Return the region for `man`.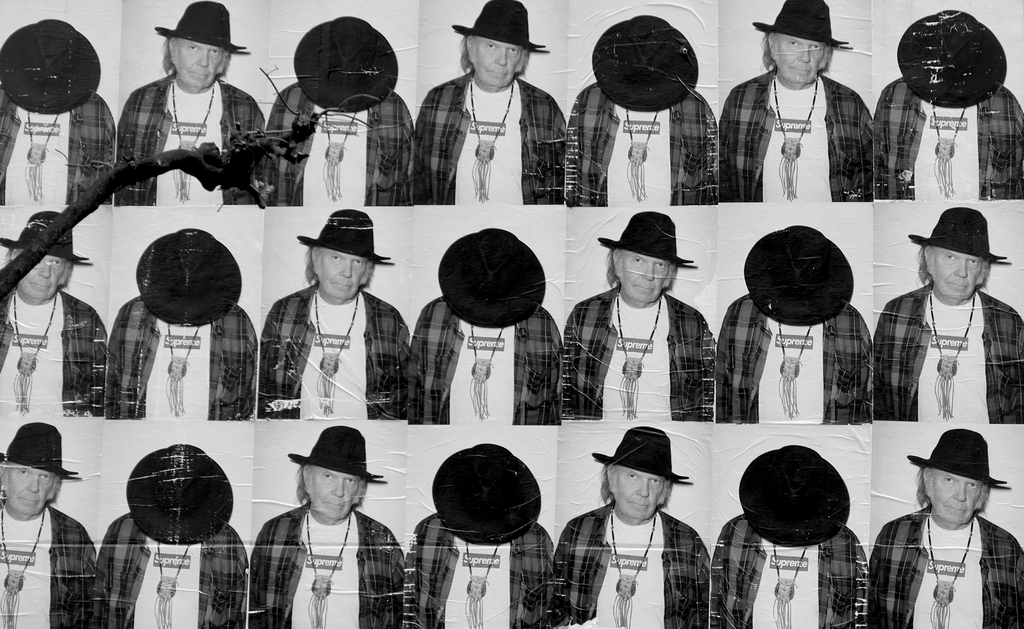
[x1=113, y1=0, x2=275, y2=209].
